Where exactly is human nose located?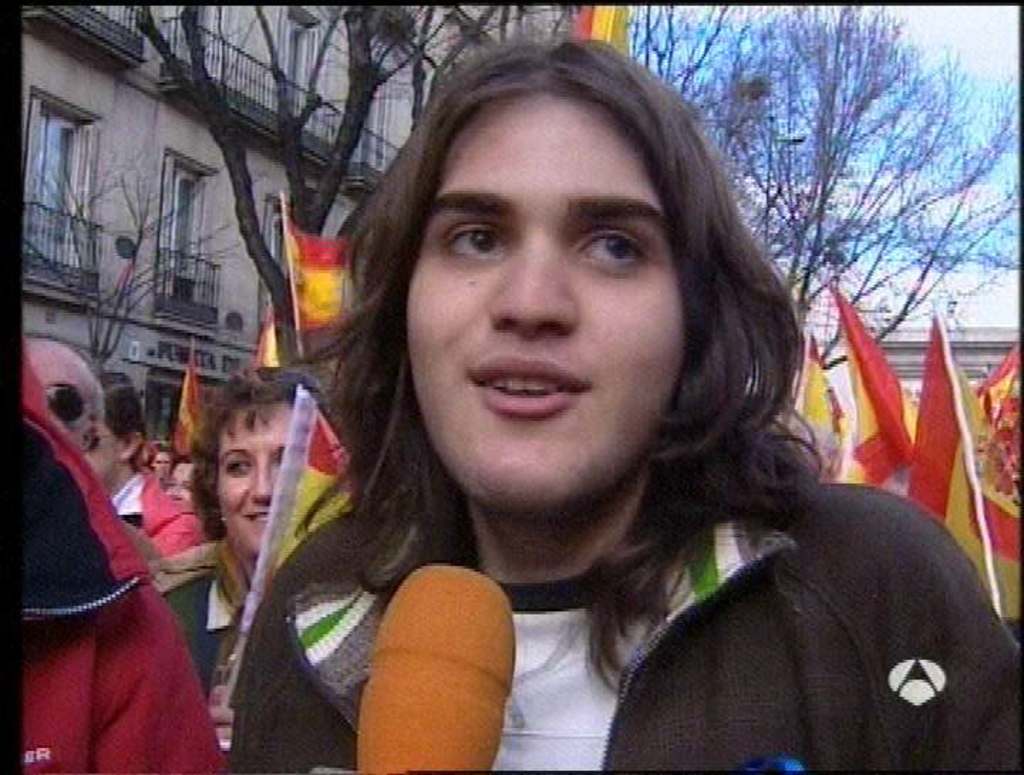
Its bounding box is locate(247, 462, 276, 503).
